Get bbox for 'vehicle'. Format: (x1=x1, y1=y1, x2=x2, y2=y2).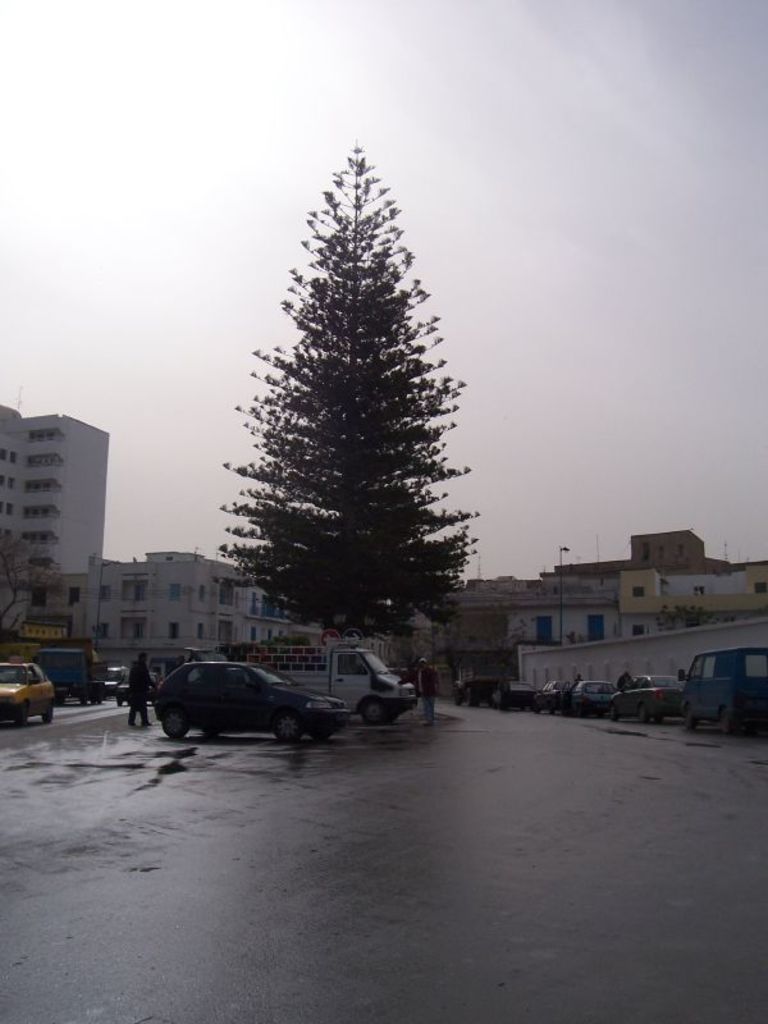
(x1=490, y1=681, x2=538, y2=714).
